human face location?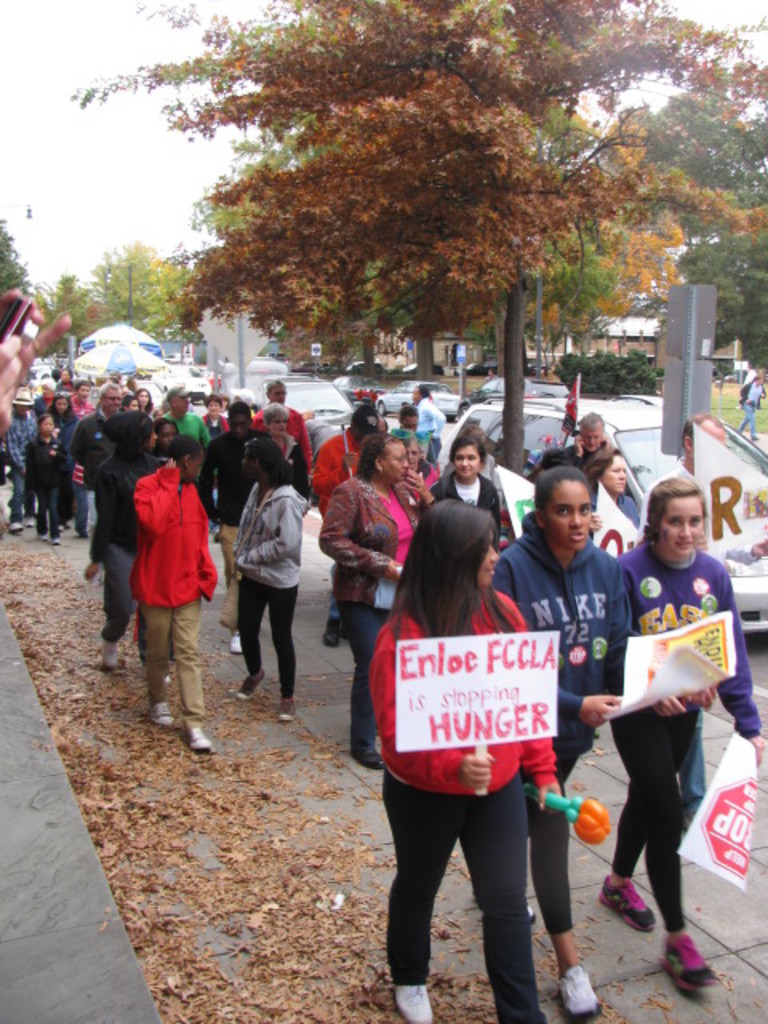
<bbox>600, 453, 629, 496</bbox>
